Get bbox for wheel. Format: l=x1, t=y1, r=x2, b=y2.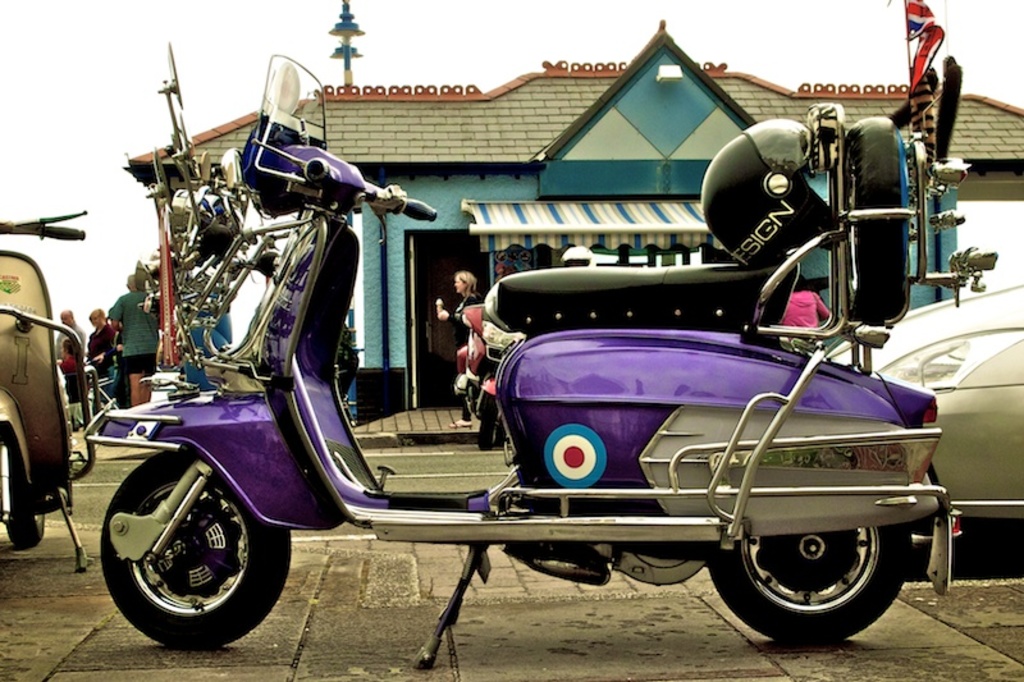
l=8, t=445, r=45, b=550.
